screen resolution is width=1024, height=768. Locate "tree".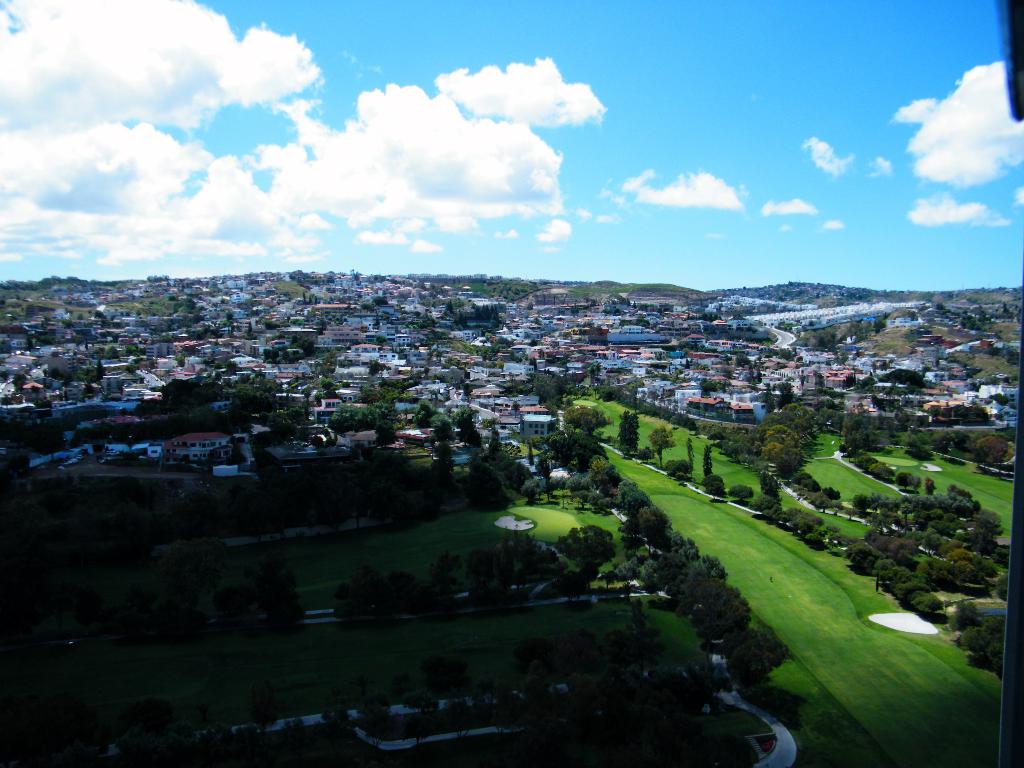
x1=507, y1=532, x2=549, y2=576.
